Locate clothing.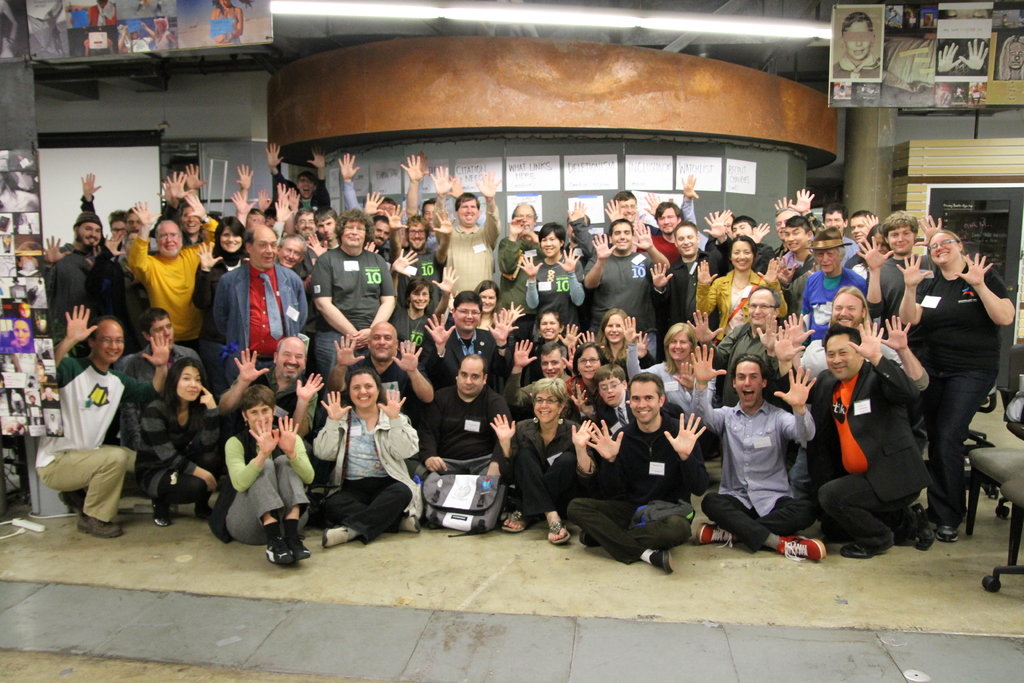
Bounding box: crop(564, 423, 714, 565).
